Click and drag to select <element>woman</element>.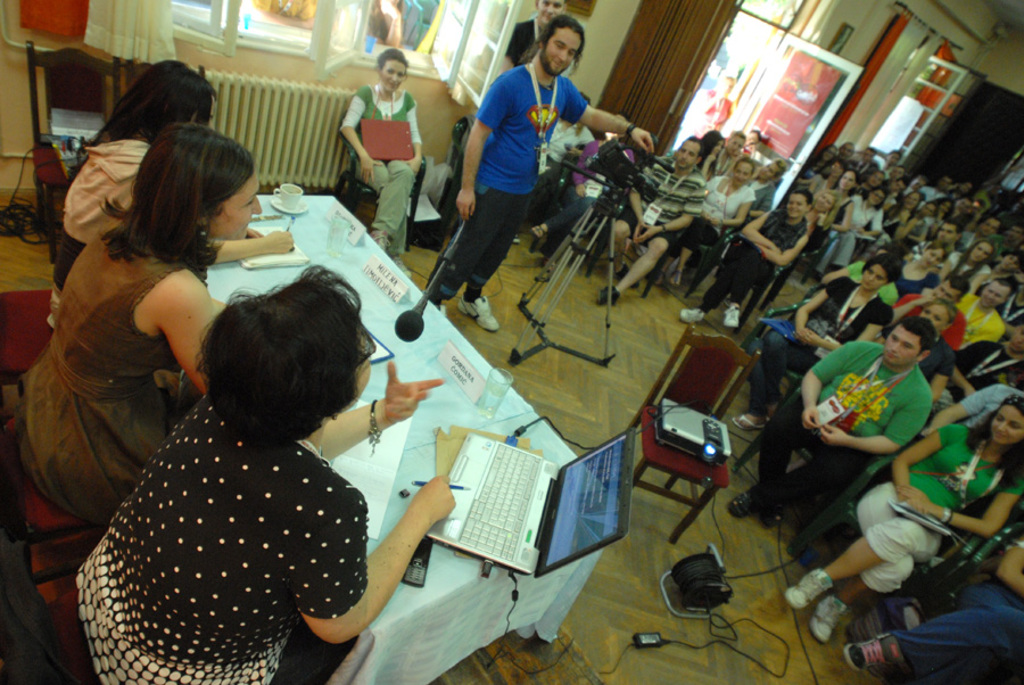
Selection: {"x1": 63, "y1": 270, "x2": 452, "y2": 684}.
